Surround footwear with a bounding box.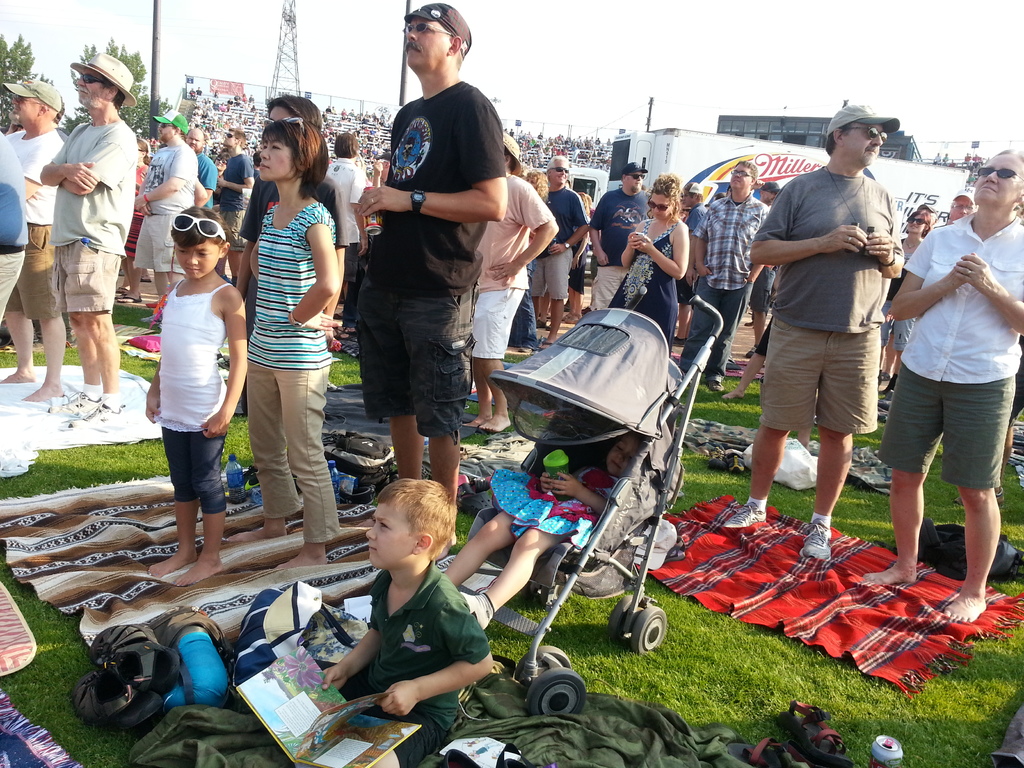
Rect(726, 506, 765, 525).
